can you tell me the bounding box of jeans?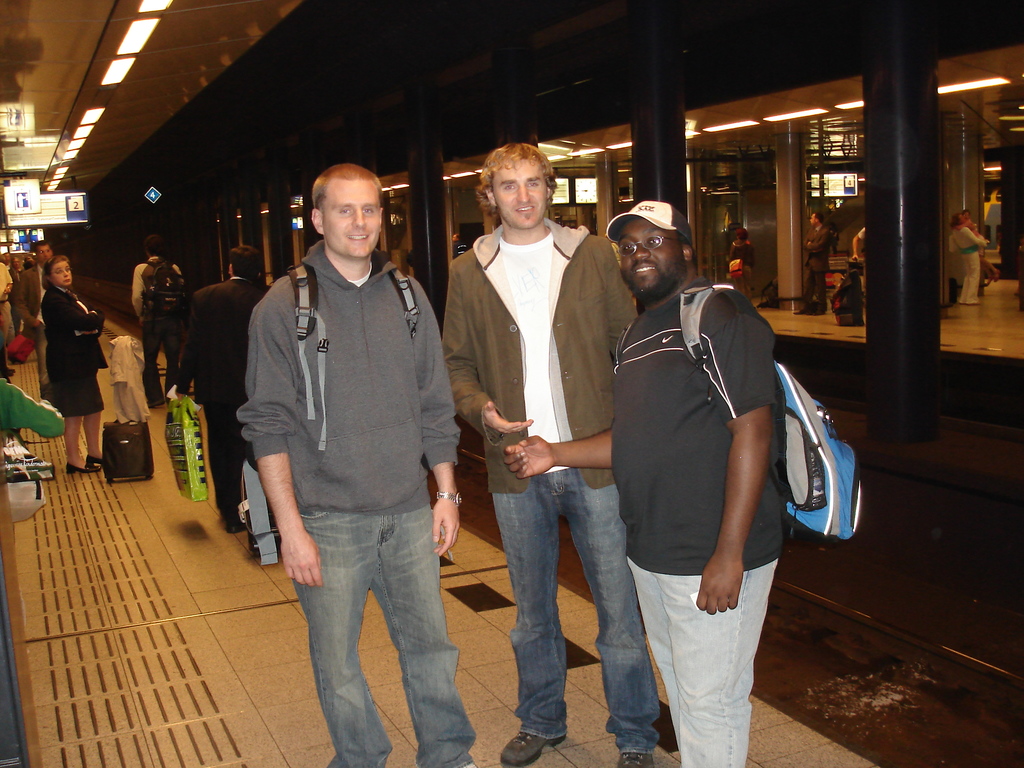
select_region(627, 557, 779, 767).
